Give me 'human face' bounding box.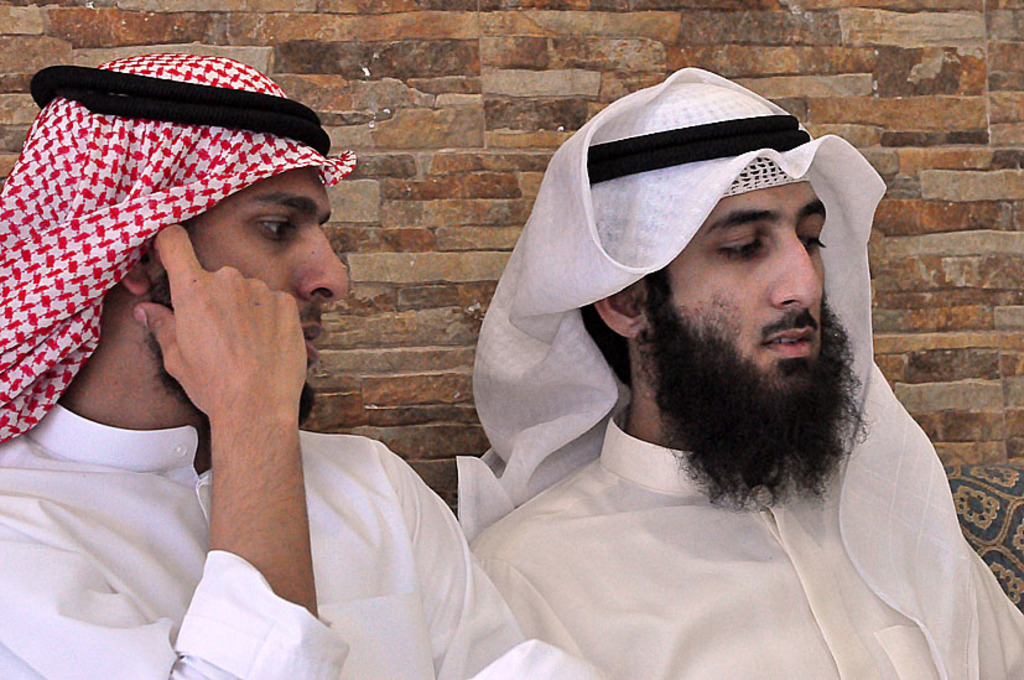
x1=154 y1=172 x2=348 y2=425.
